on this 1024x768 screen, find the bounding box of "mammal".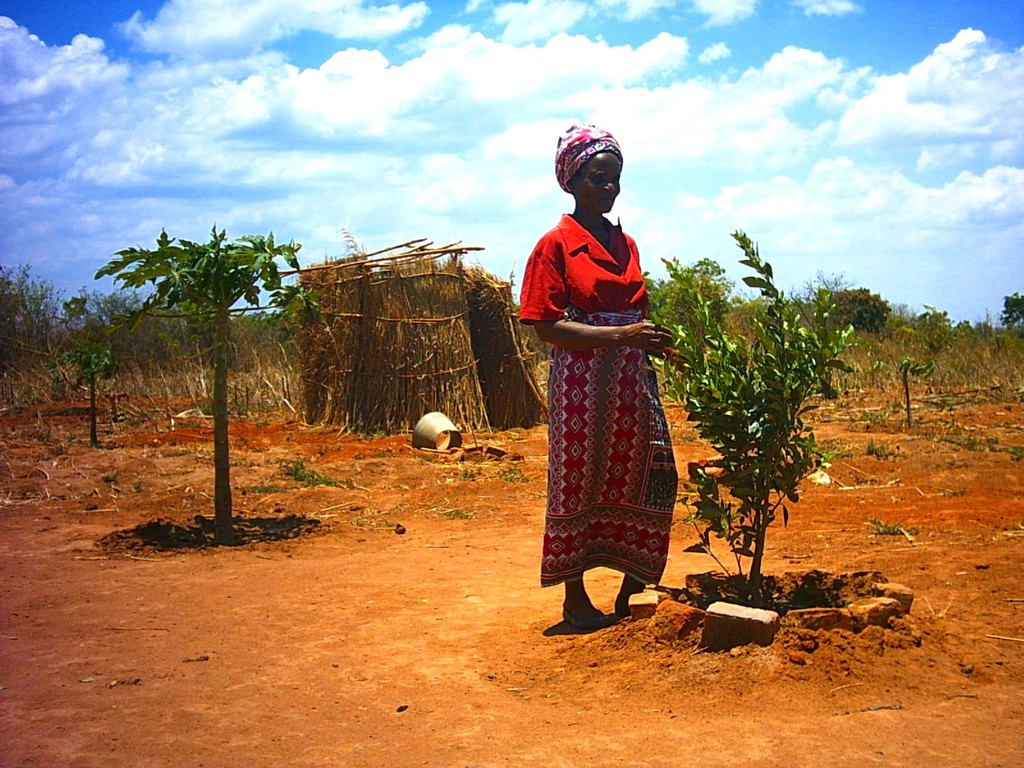
Bounding box: 511:191:692:625.
